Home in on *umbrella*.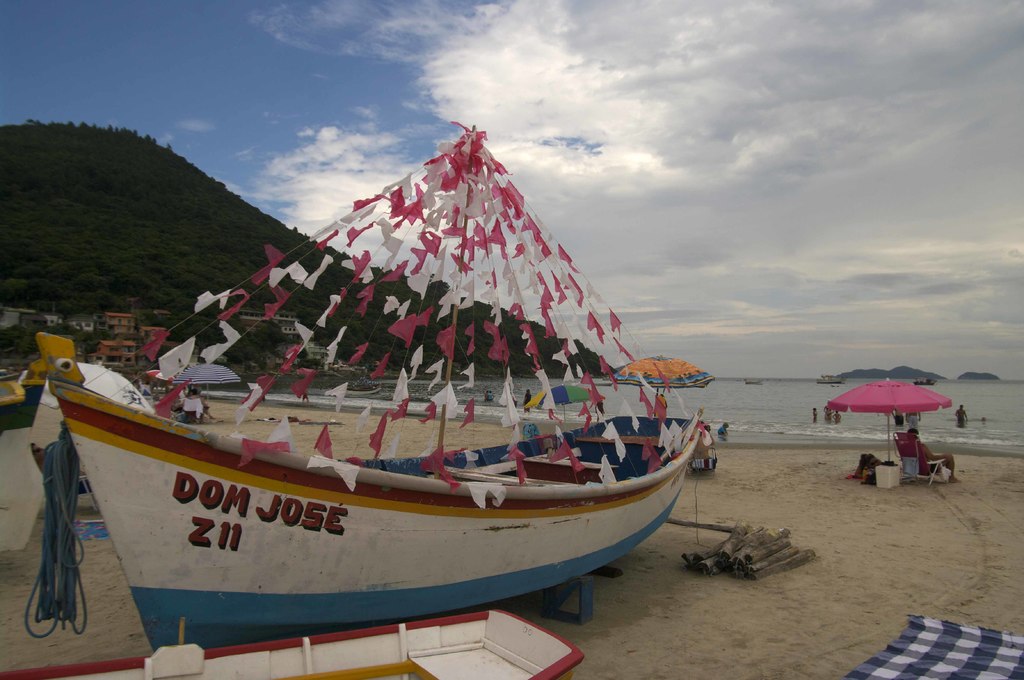
Homed in at bbox=[824, 379, 953, 458].
